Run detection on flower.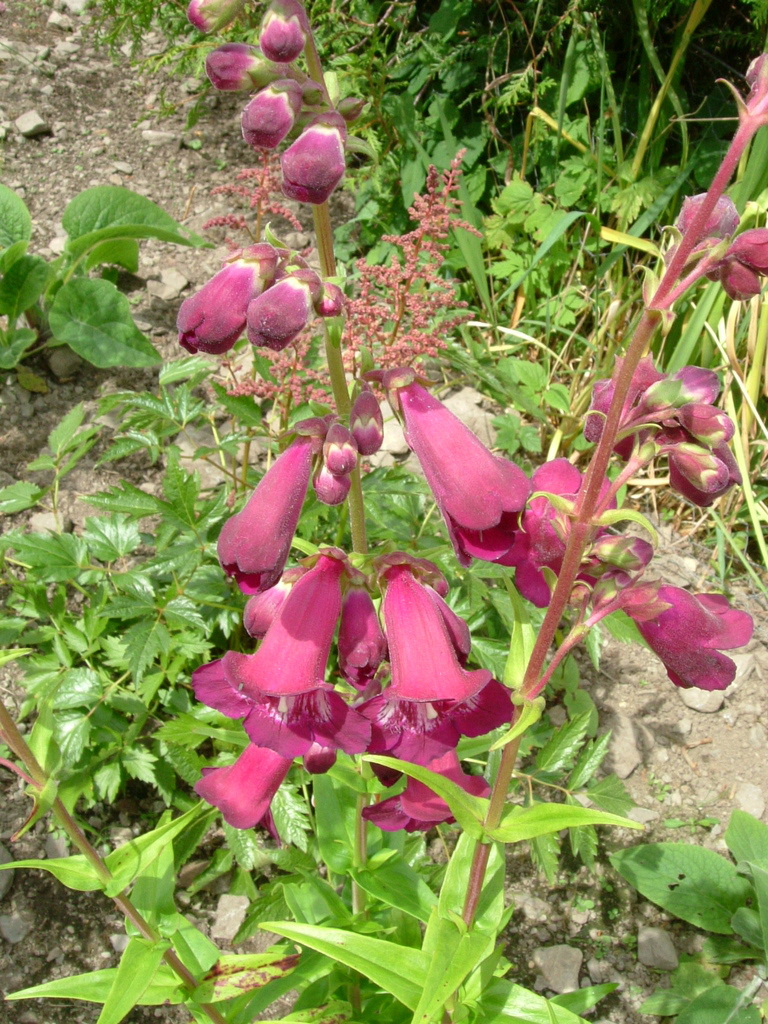
Result: [374, 369, 532, 573].
